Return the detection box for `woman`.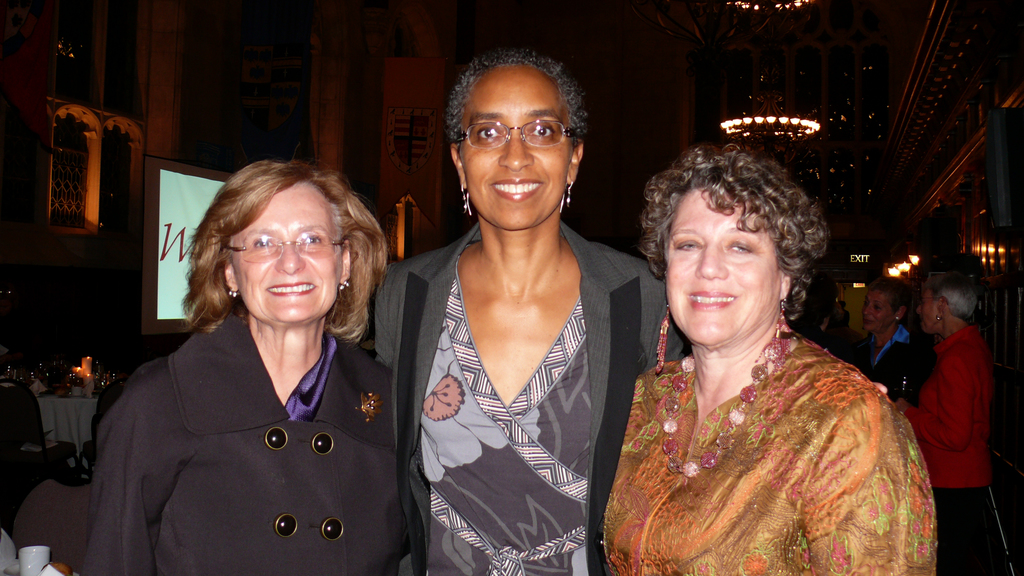
pyautogui.locateOnScreen(86, 159, 393, 575).
